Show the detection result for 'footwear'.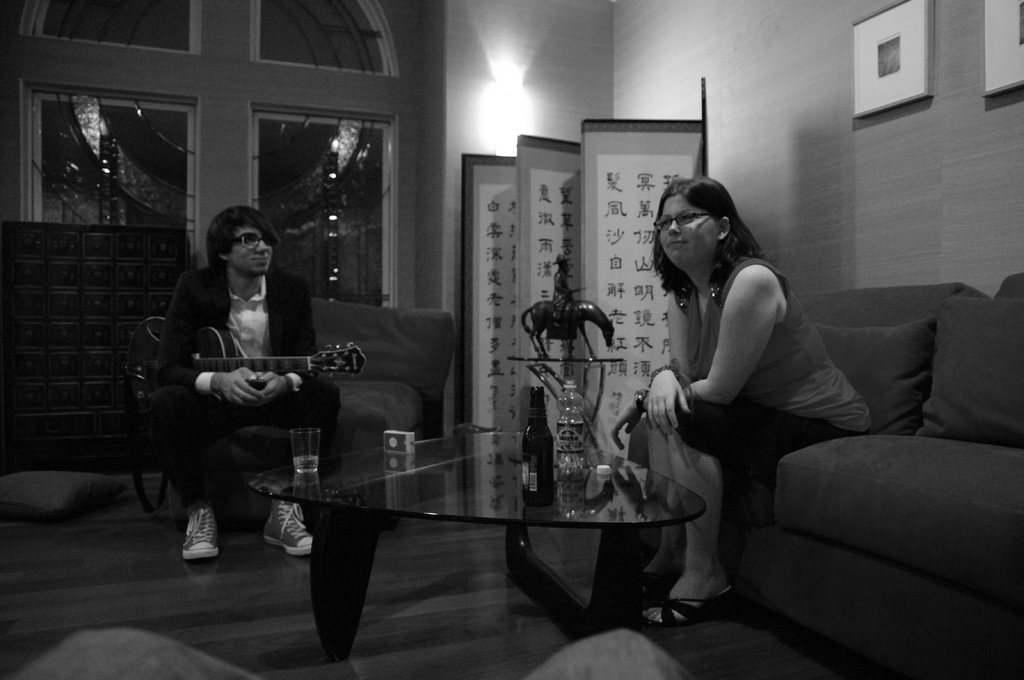
left=623, top=551, right=679, bottom=605.
